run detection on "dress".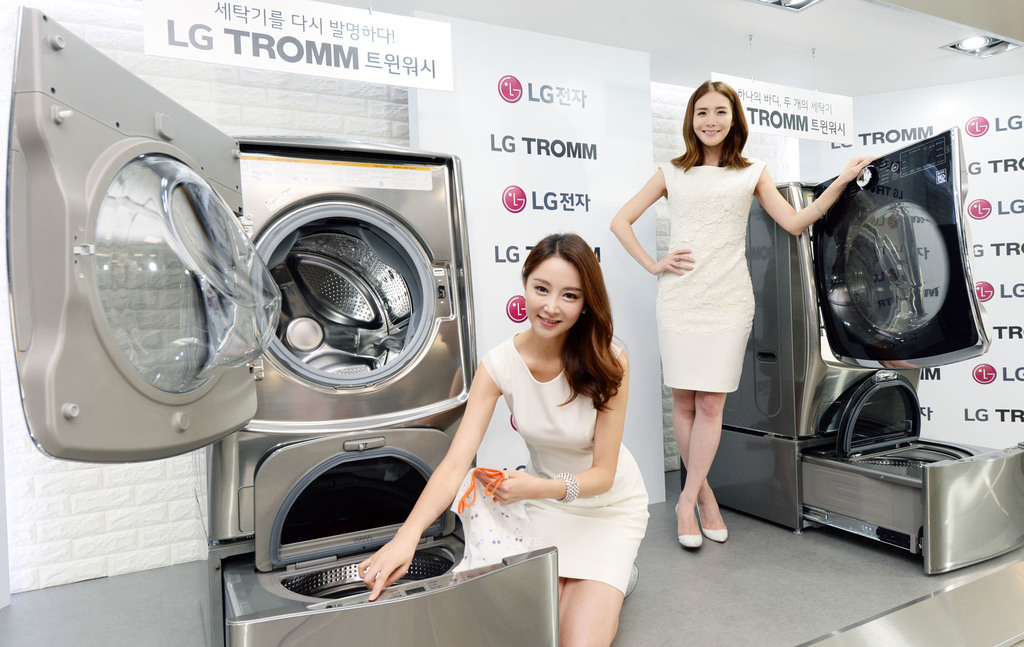
Result: 655, 160, 765, 391.
